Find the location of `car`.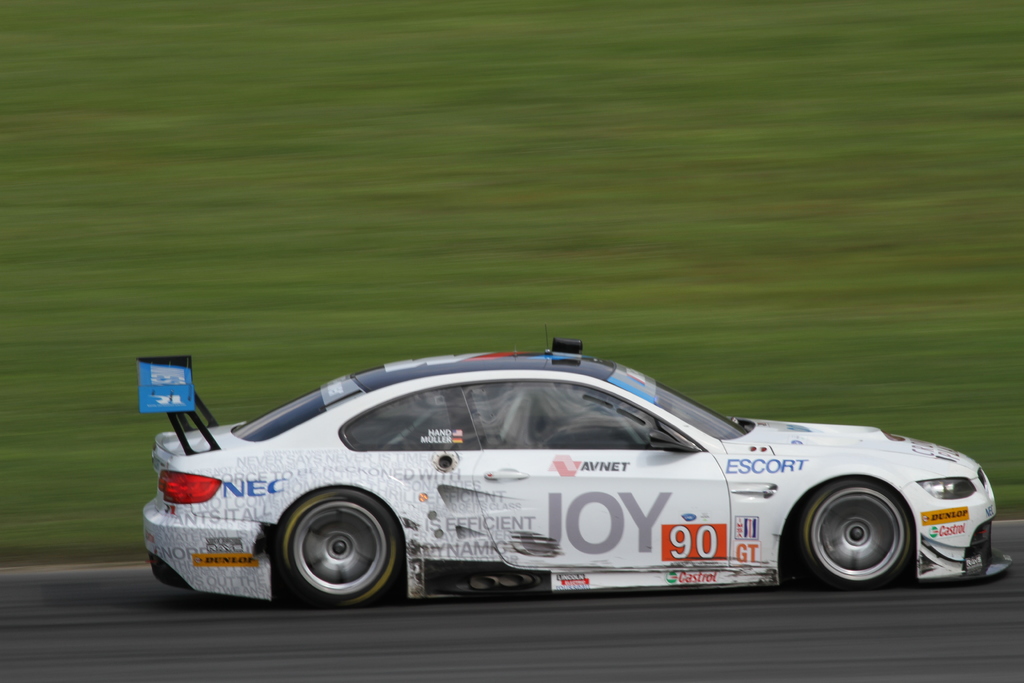
Location: pyautogui.locateOnScreen(133, 352, 1012, 605).
